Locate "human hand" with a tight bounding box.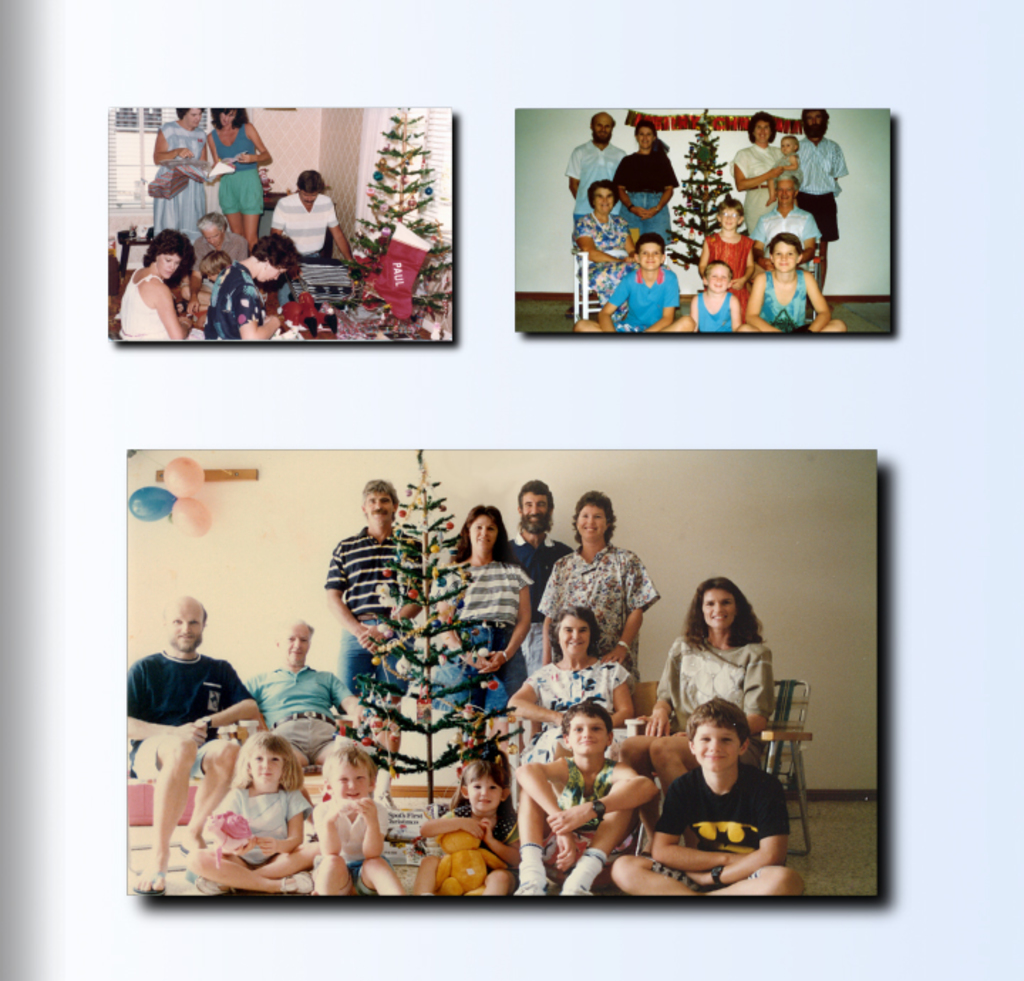
rect(479, 817, 495, 843).
